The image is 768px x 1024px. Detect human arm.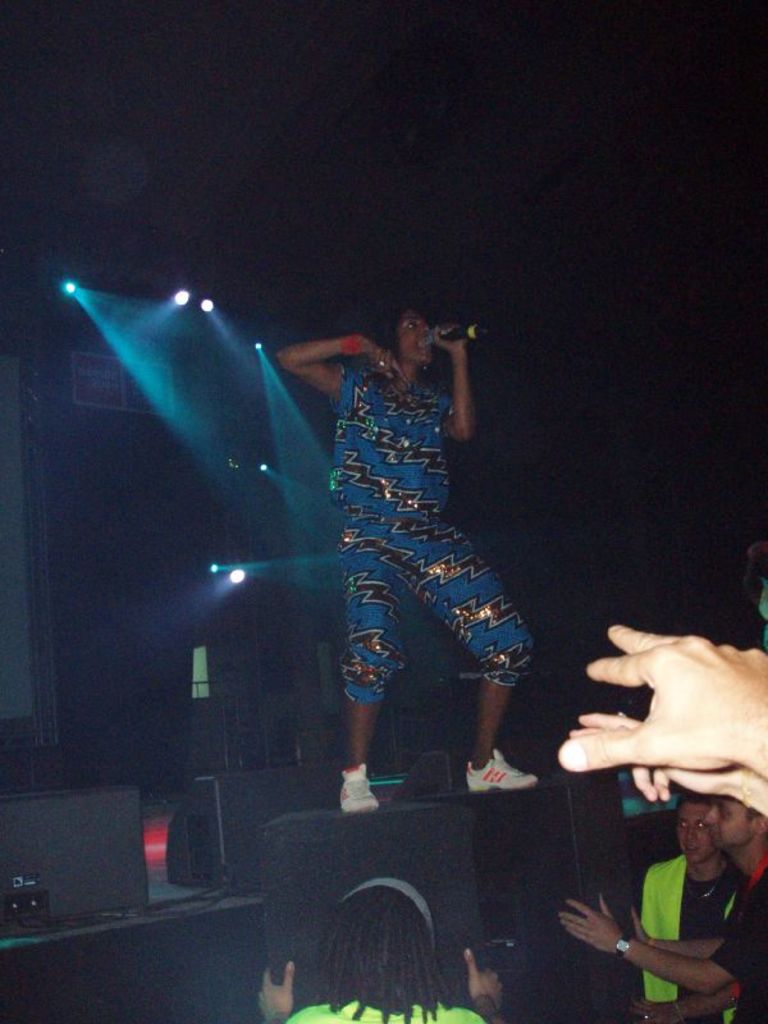
Detection: [left=256, top=957, right=294, bottom=1023].
